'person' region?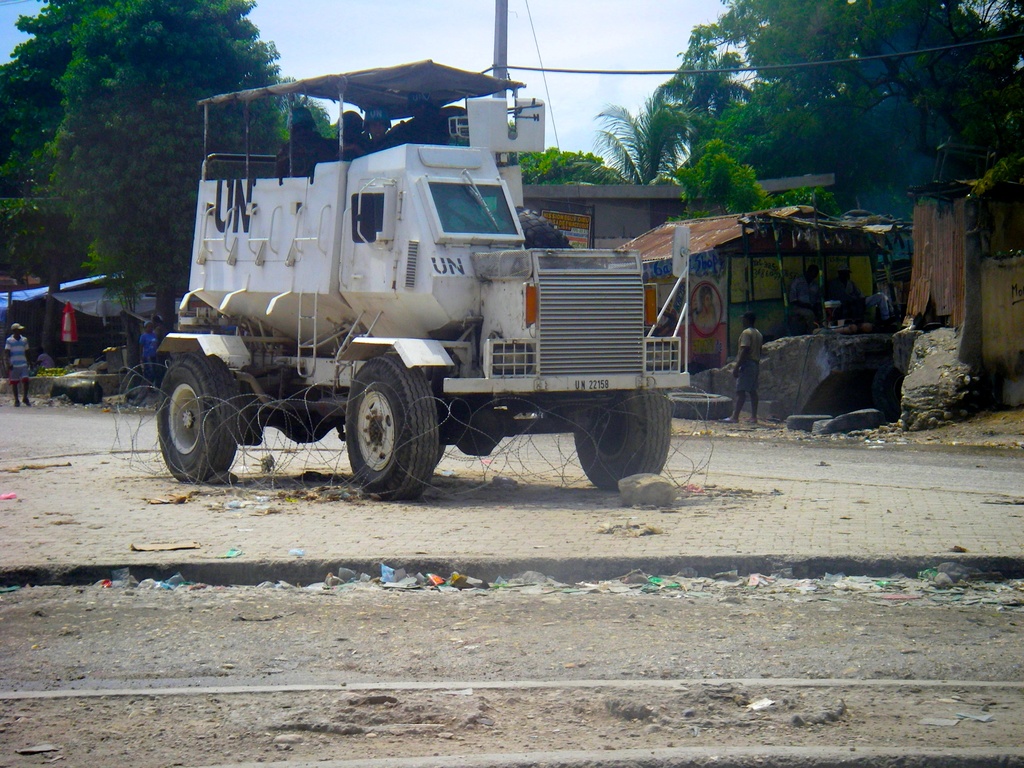
crop(138, 314, 158, 388)
